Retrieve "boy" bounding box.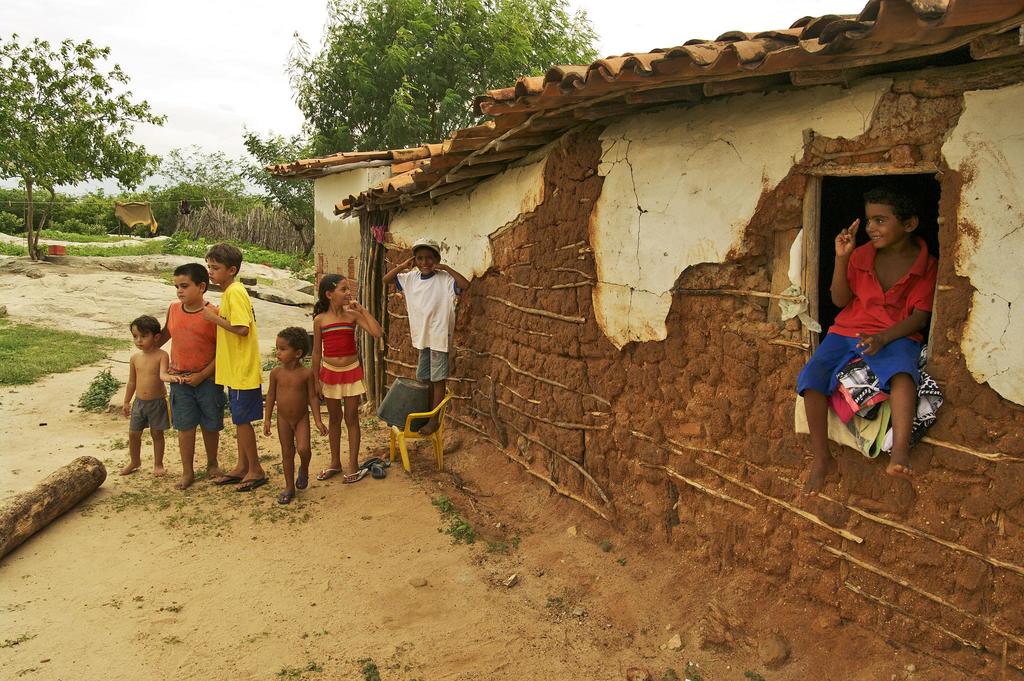
Bounding box: {"left": 790, "top": 162, "right": 952, "bottom": 481}.
